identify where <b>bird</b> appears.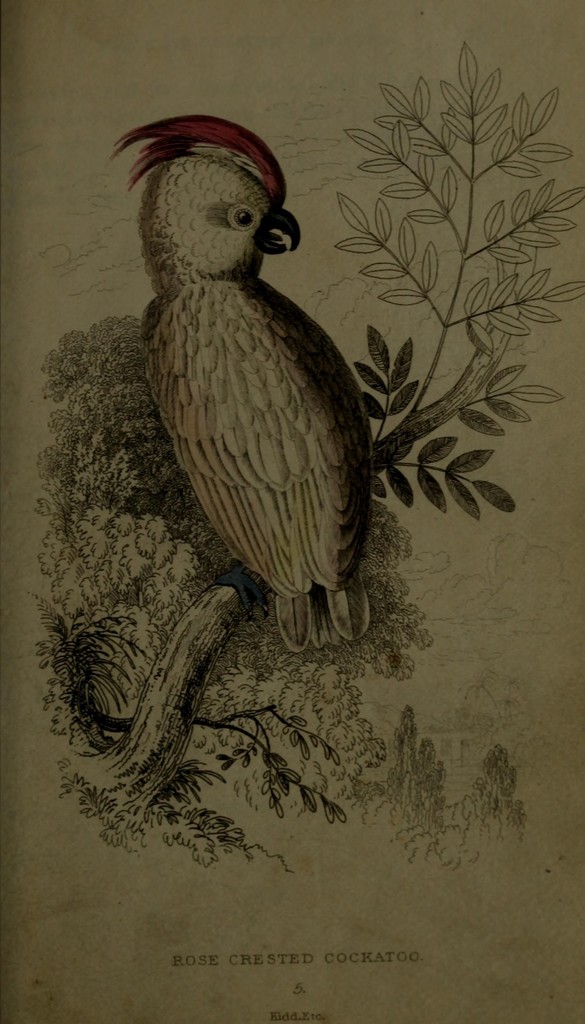
Appears at box=[116, 120, 393, 678].
